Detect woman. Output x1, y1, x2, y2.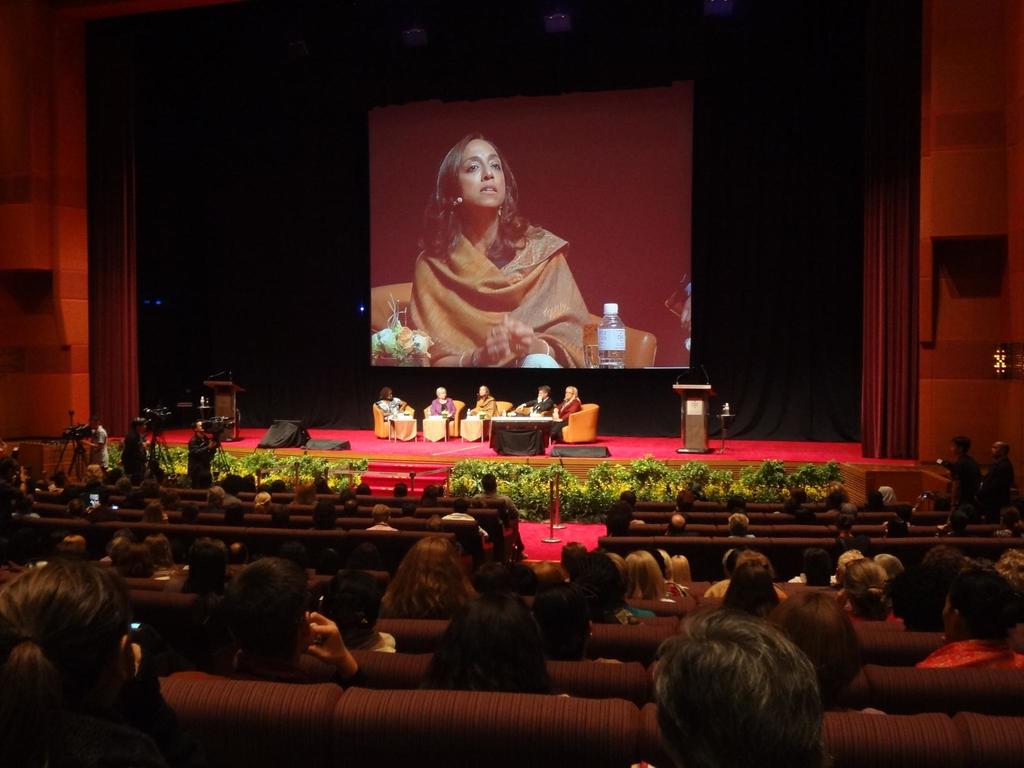
837, 560, 900, 622.
